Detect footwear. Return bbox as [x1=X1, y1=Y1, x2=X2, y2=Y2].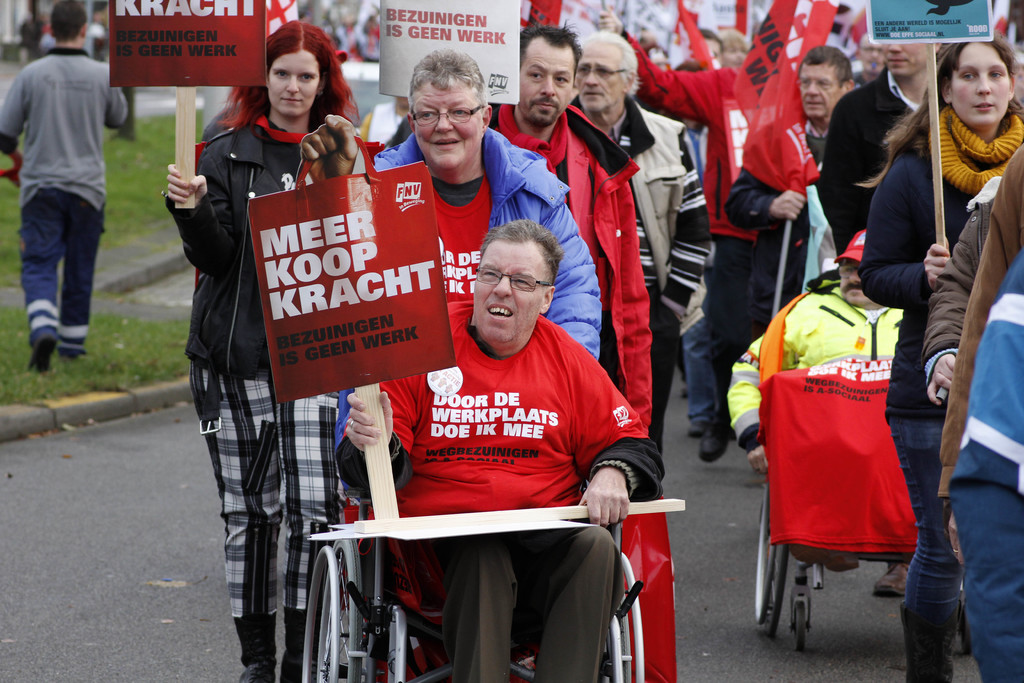
[x1=276, y1=599, x2=319, y2=682].
